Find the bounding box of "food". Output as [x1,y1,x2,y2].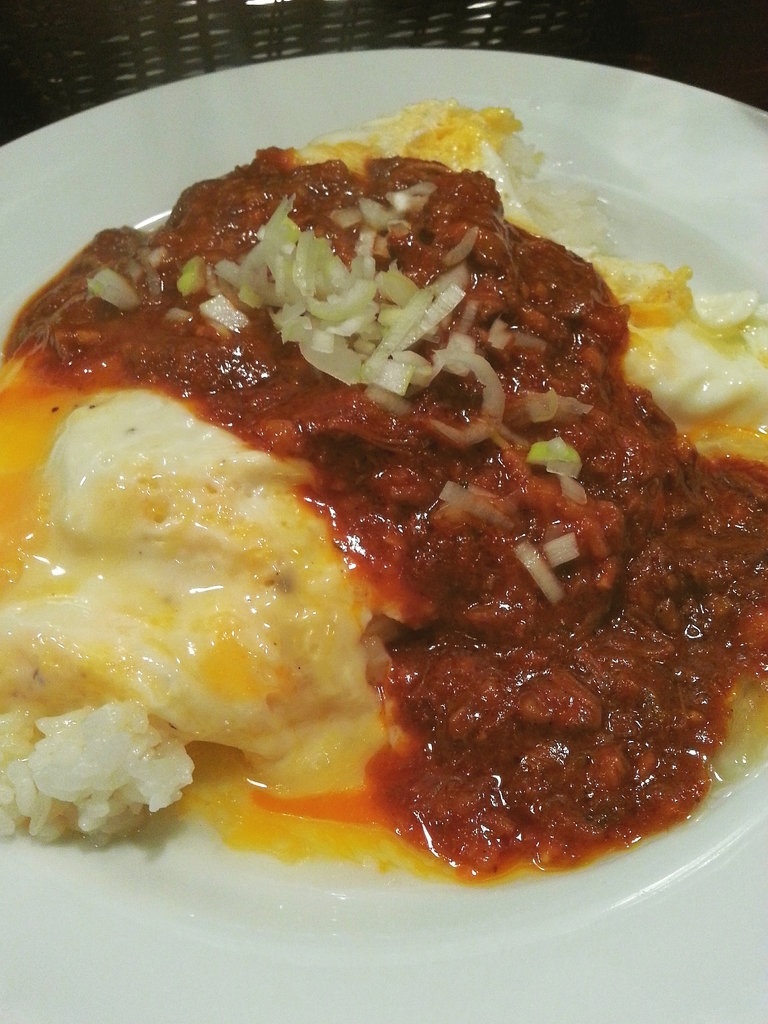
[6,113,760,917].
